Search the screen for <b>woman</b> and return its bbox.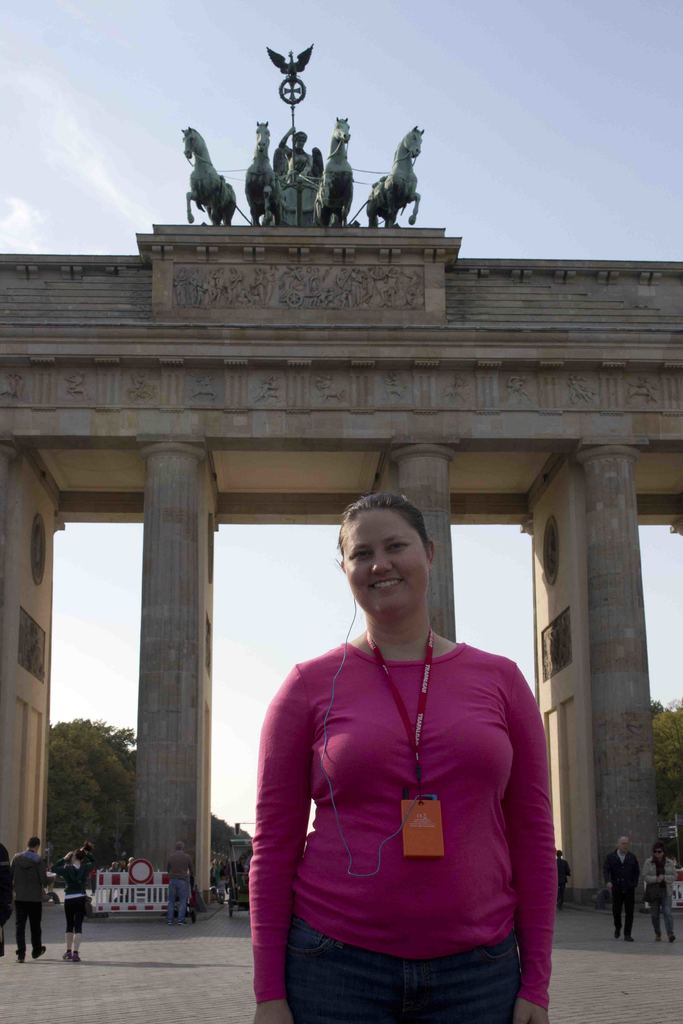
Found: <bbox>119, 855, 133, 872</bbox>.
